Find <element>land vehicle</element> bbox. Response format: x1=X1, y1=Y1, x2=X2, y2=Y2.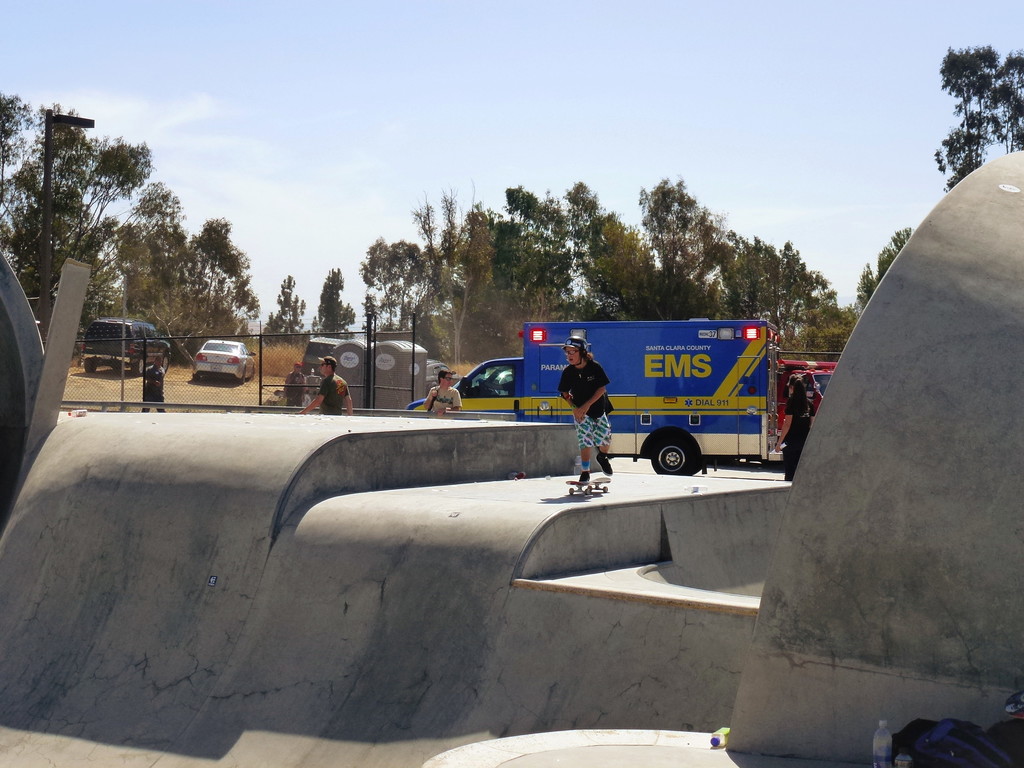
x1=776, y1=357, x2=831, y2=430.
